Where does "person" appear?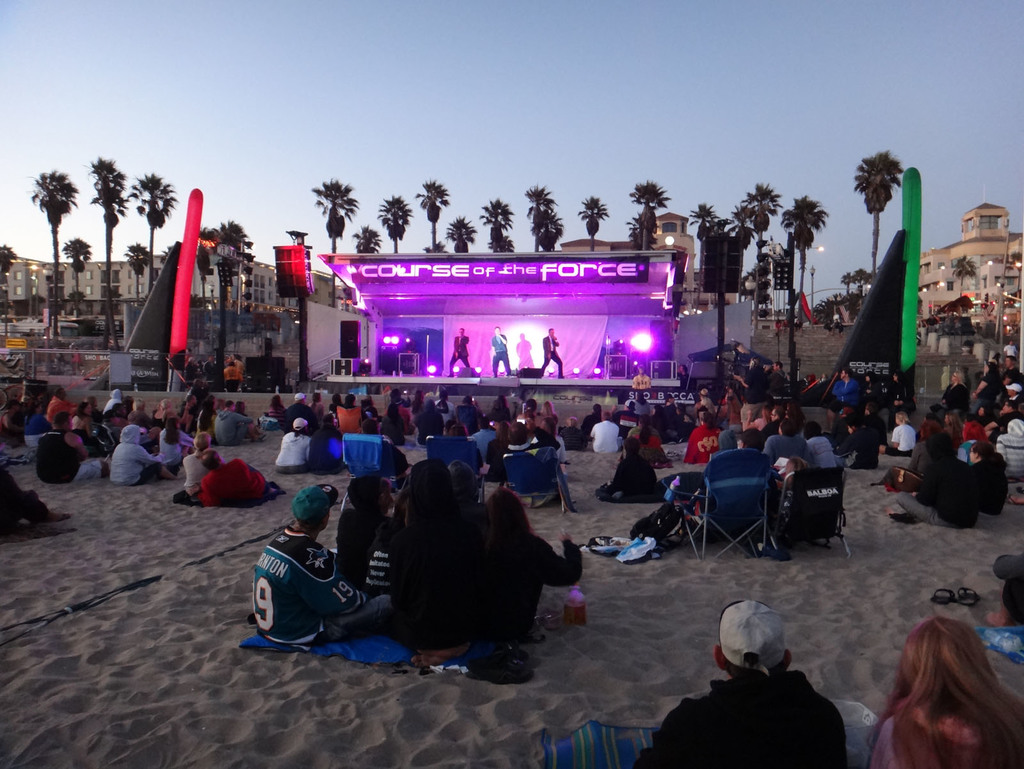
Appears at box(634, 602, 851, 763).
